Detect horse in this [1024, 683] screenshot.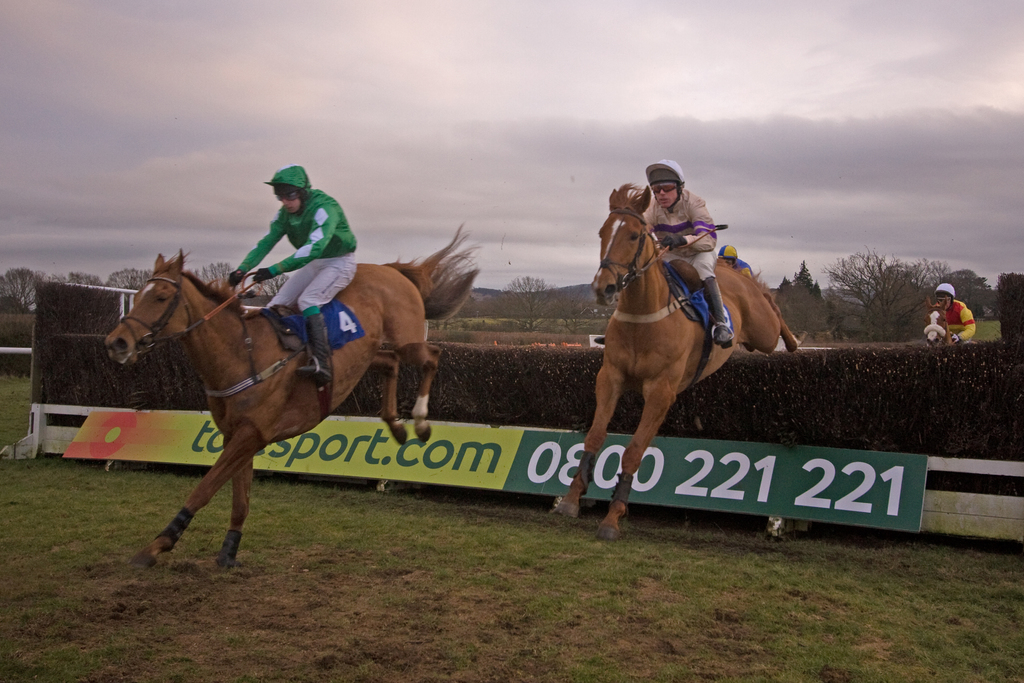
Detection: box=[922, 294, 954, 347].
